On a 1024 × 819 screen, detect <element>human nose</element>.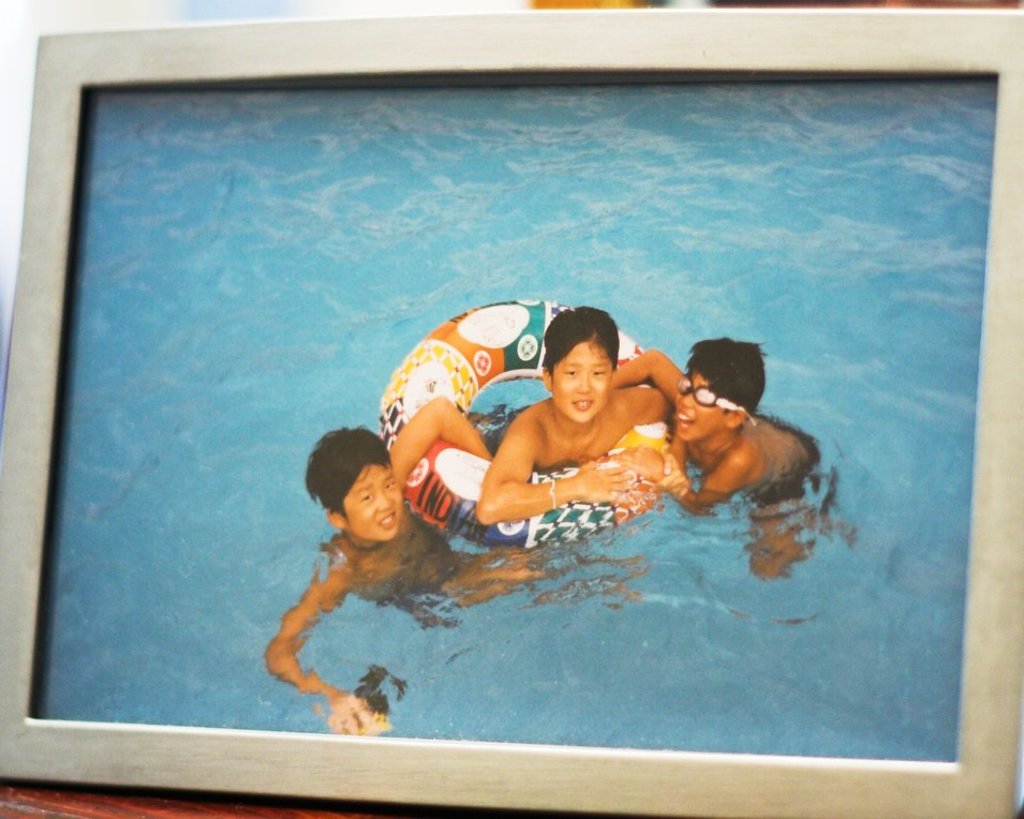
box=[576, 367, 595, 393].
